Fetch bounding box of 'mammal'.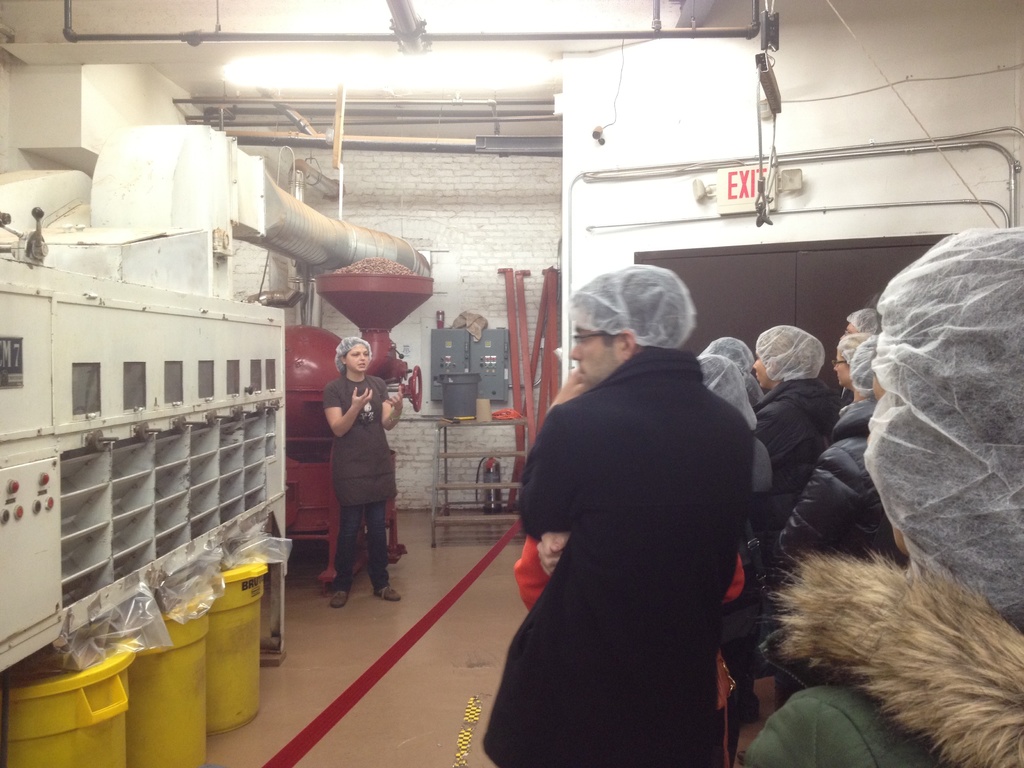
Bbox: [749,535,1023,728].
